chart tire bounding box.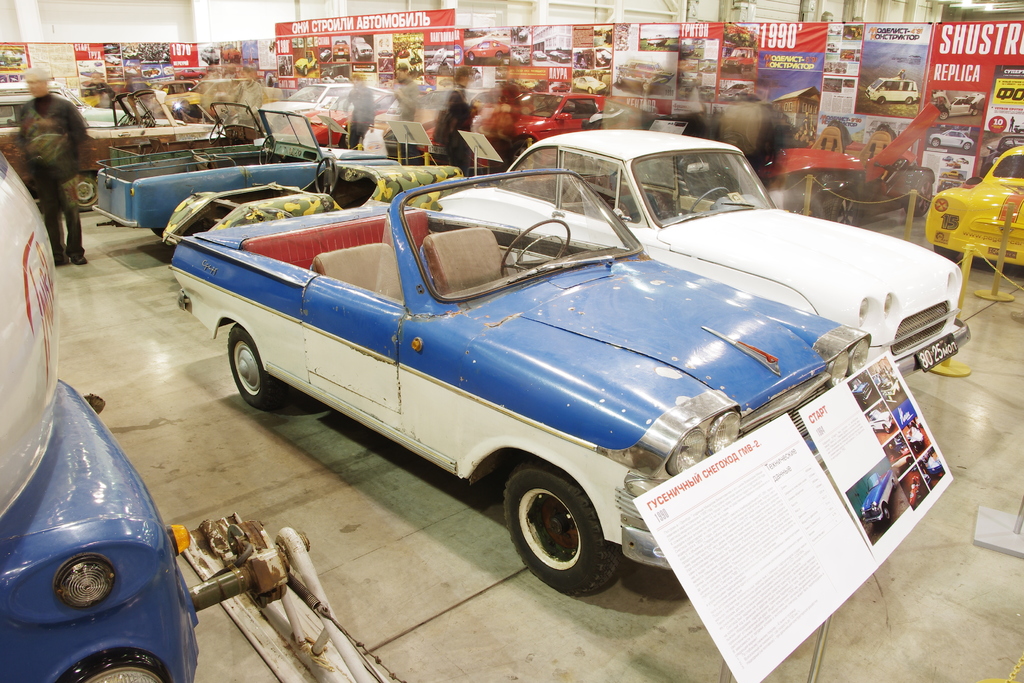
Charted: box=[908, 97, 911, 105].
